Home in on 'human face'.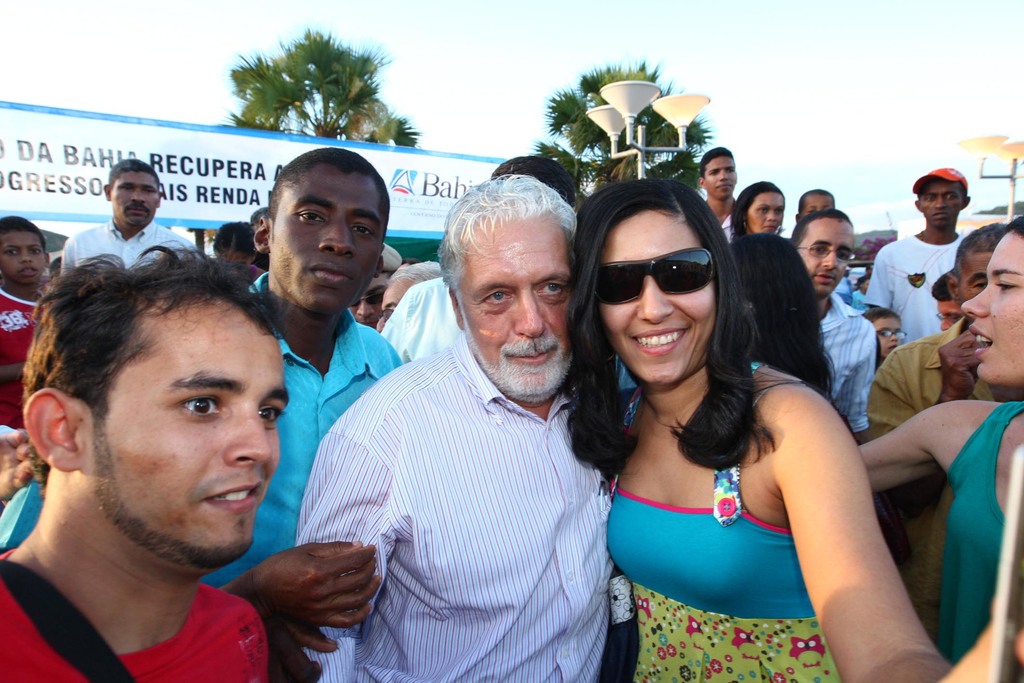
Homed in at 595,209,717,385.
